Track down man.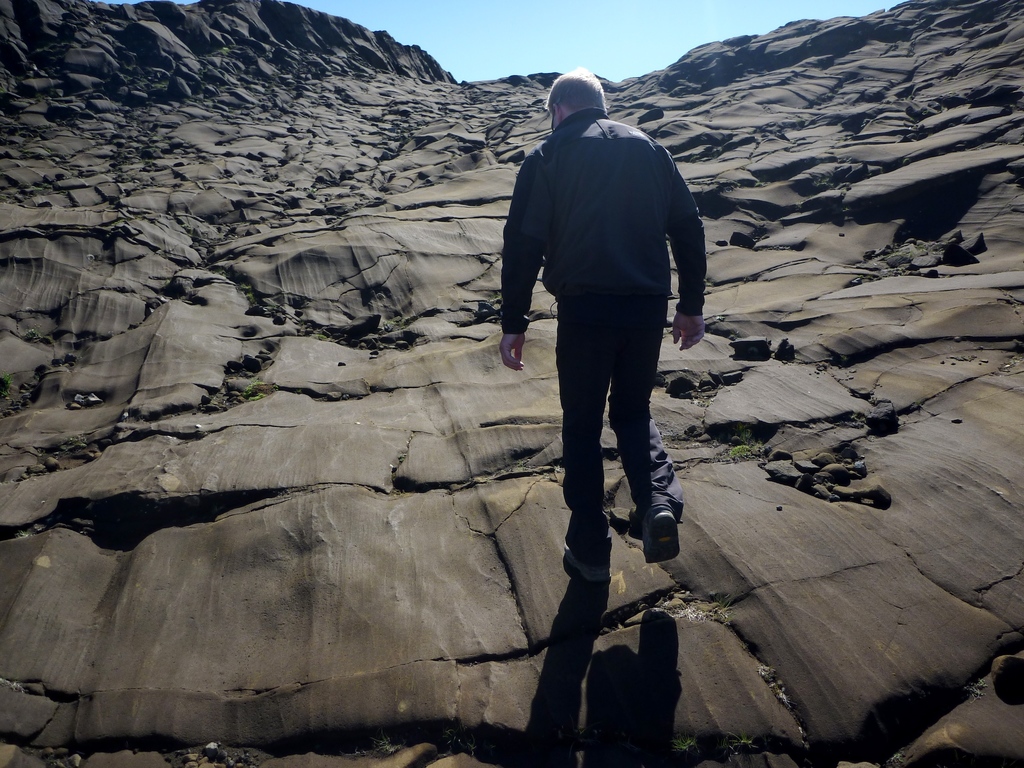
Tracked to [x1=495, y1=76, x2=701, y2=523].
